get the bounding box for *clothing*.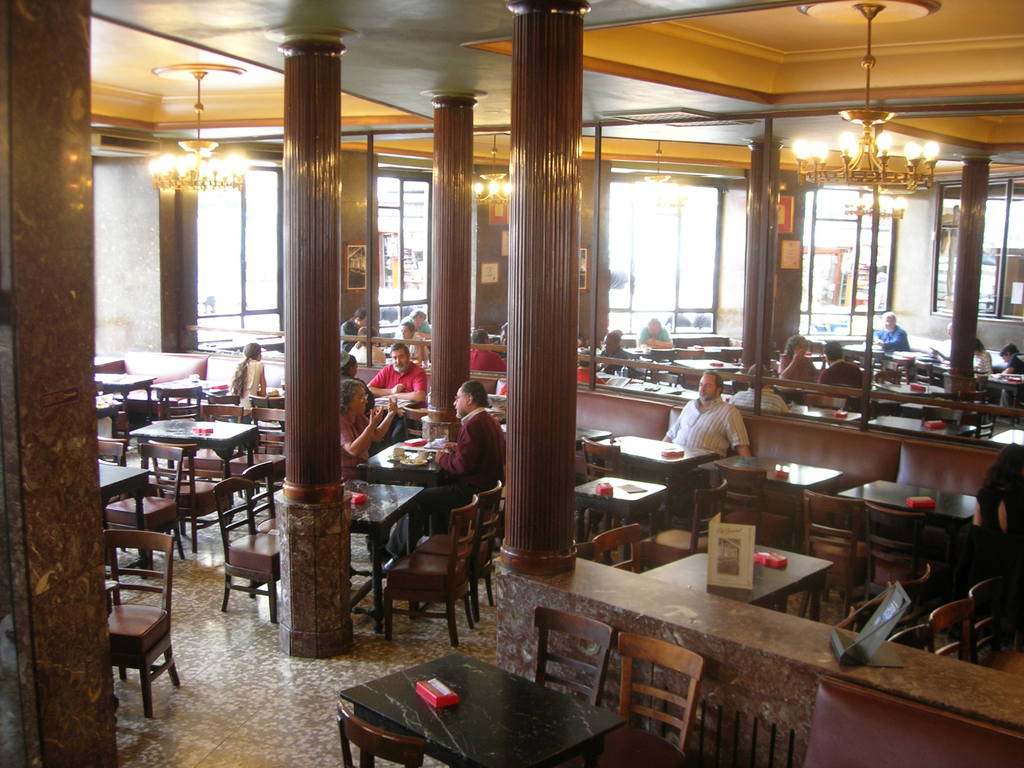
region(975, 480, 1023, 542).
